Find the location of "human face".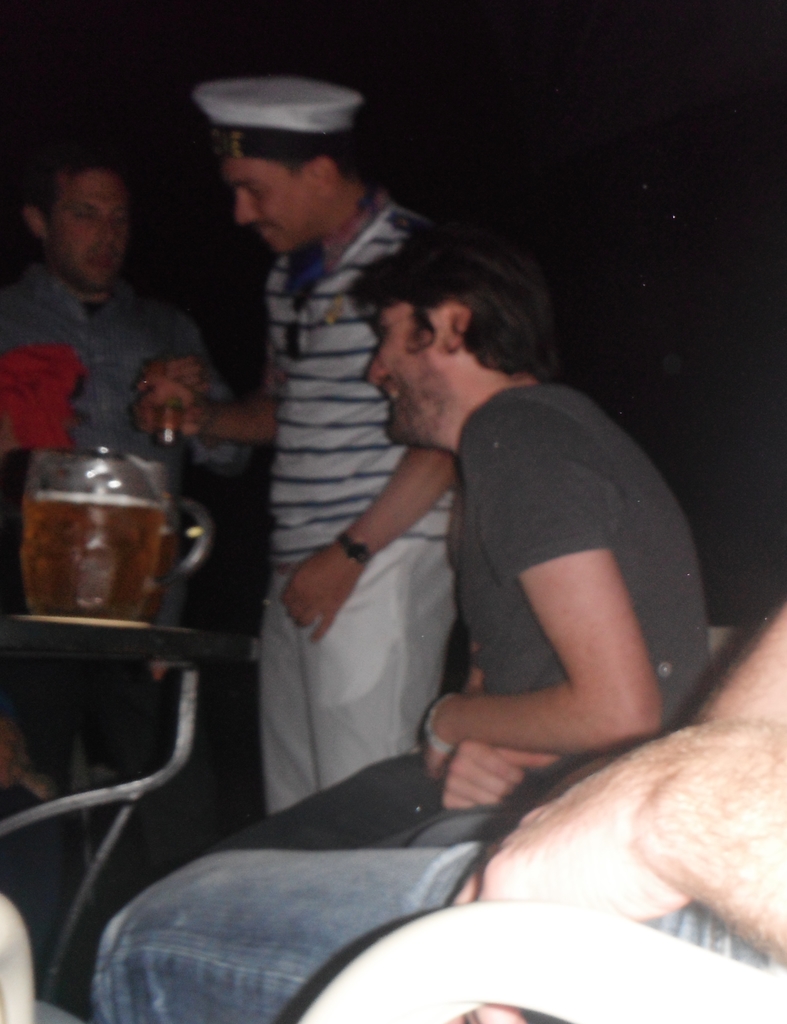
Location: (46, 166, 129, 294).
